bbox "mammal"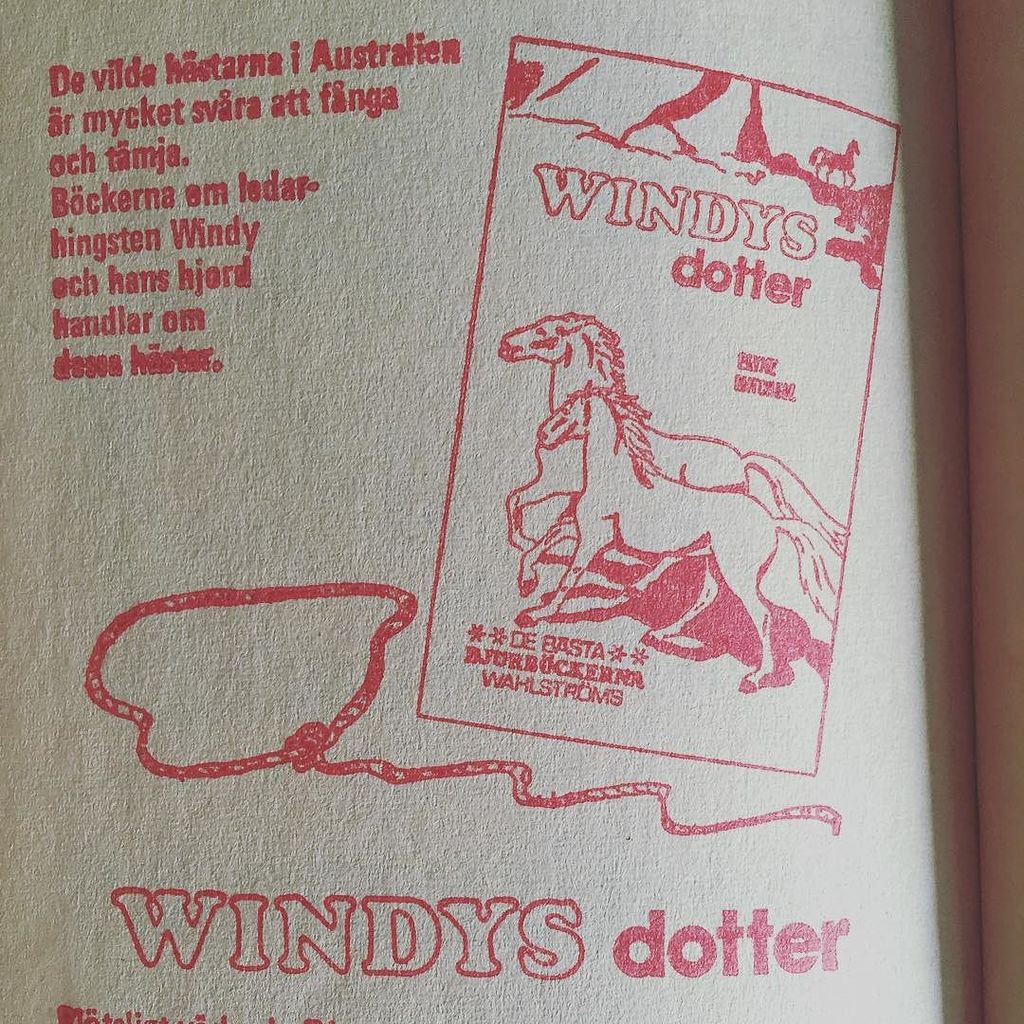
[x1=810, y1=133, x2=857, y2=188]
